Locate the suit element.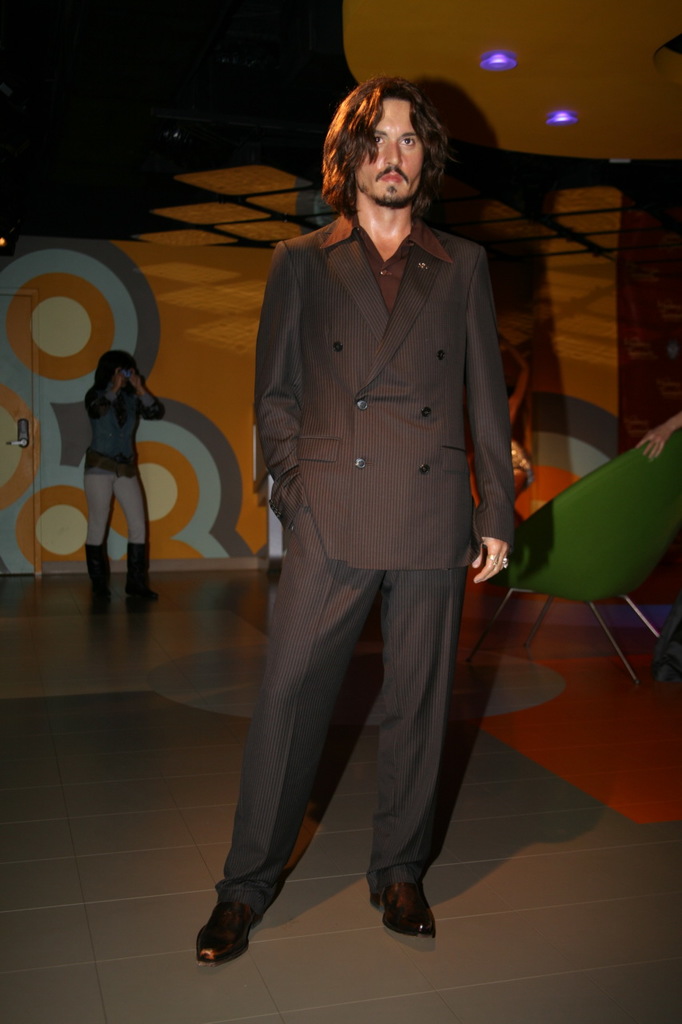
Element bbox: detection(217, 118, 521, 937).
